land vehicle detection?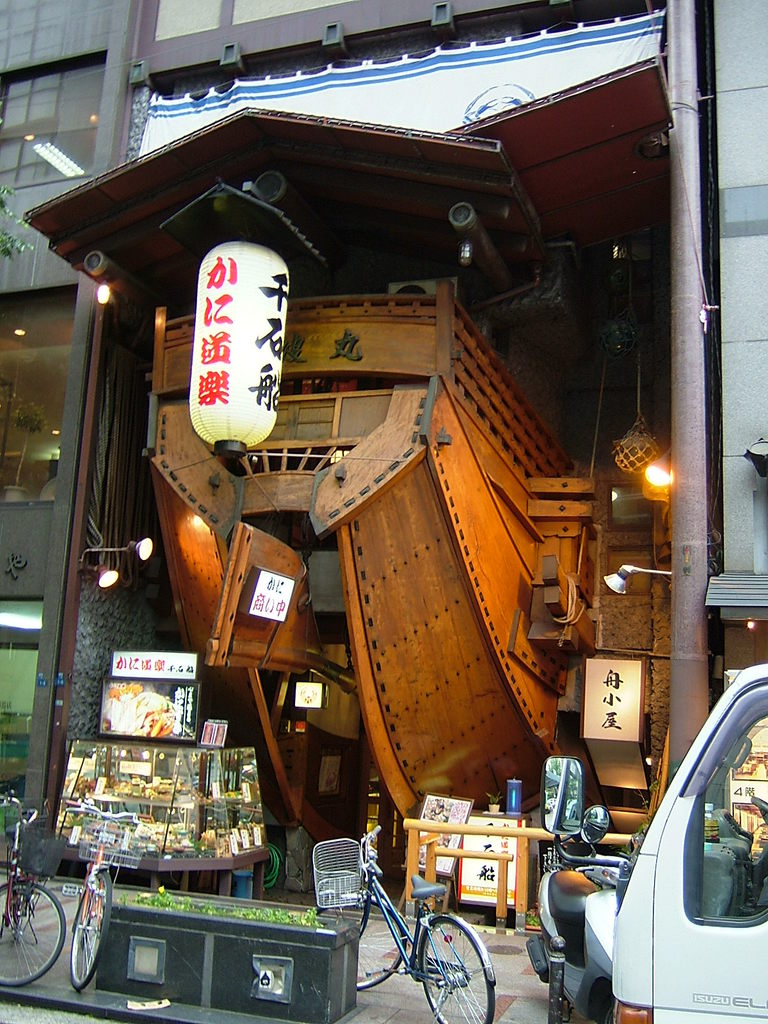
[left=311, top=821, right=497, bottom=1023]
